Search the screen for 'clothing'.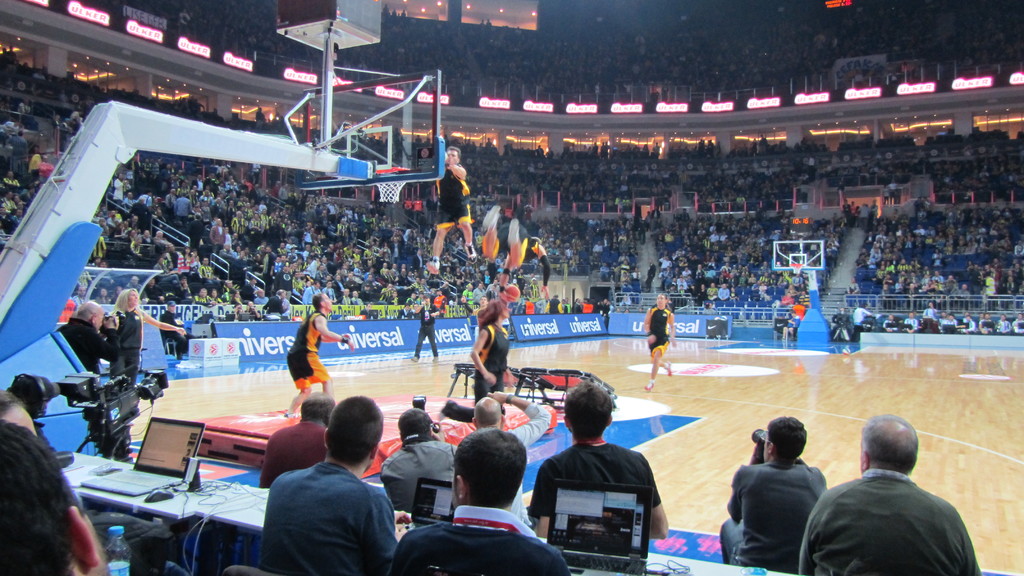
Found at x1=508, y1=403, x2=551, y2=527.
